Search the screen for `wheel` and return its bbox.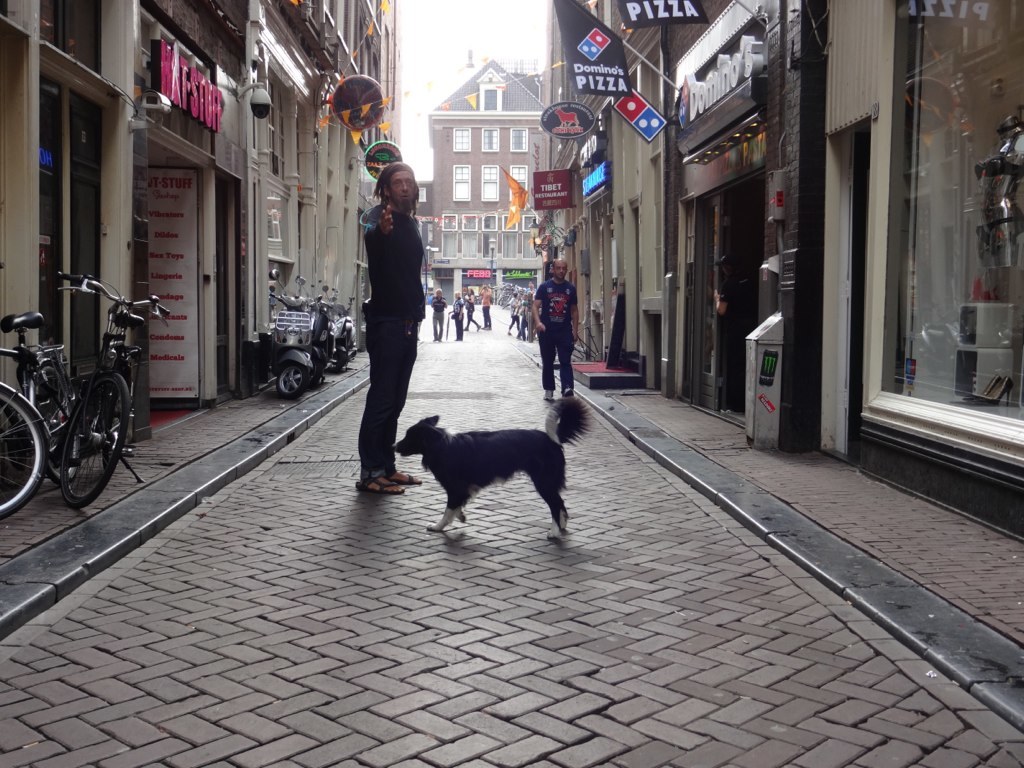
Found: pyautogui.locateOnScreen(28, 354, 74, 467).
